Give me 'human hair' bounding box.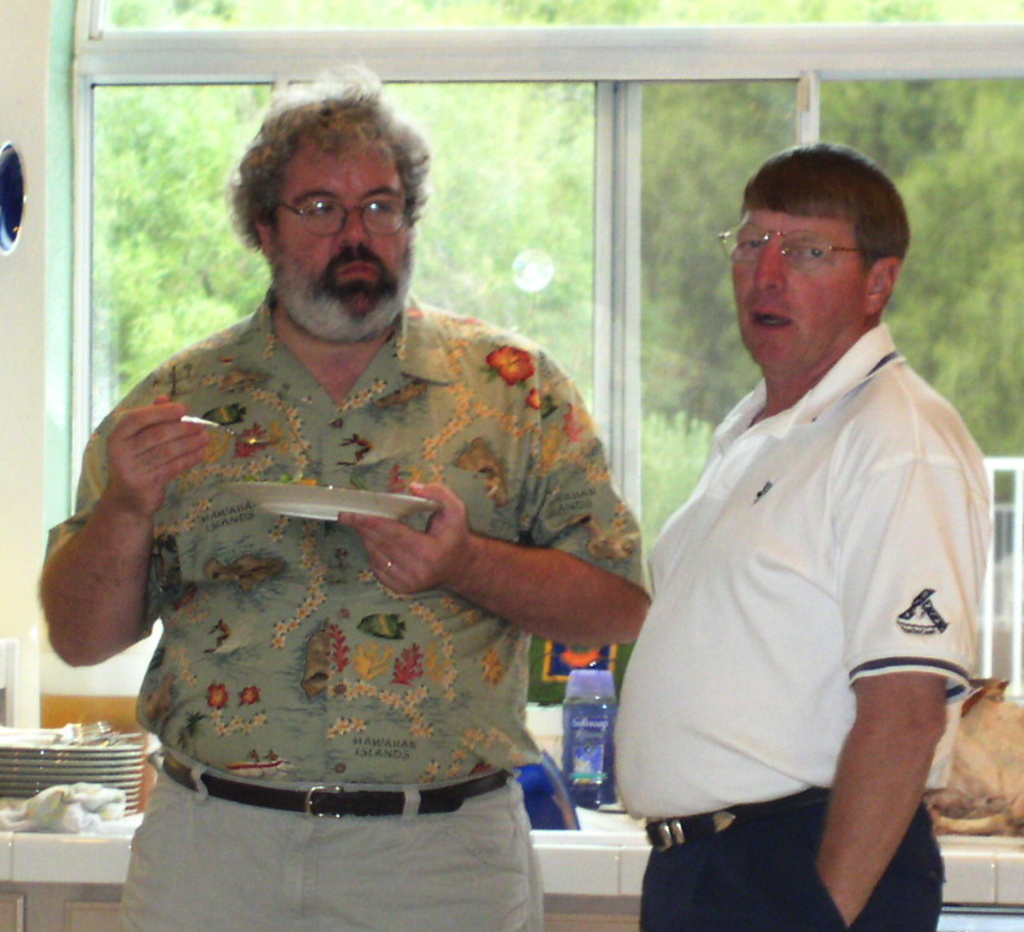
BBox(213, 73, 417, 289).
